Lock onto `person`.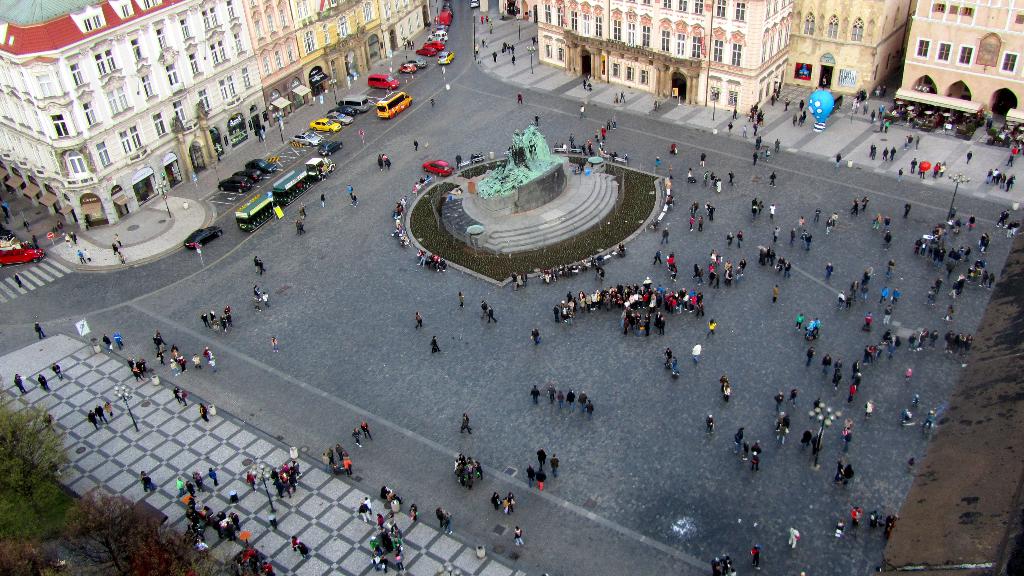
Locked: 560 394 561 400.
